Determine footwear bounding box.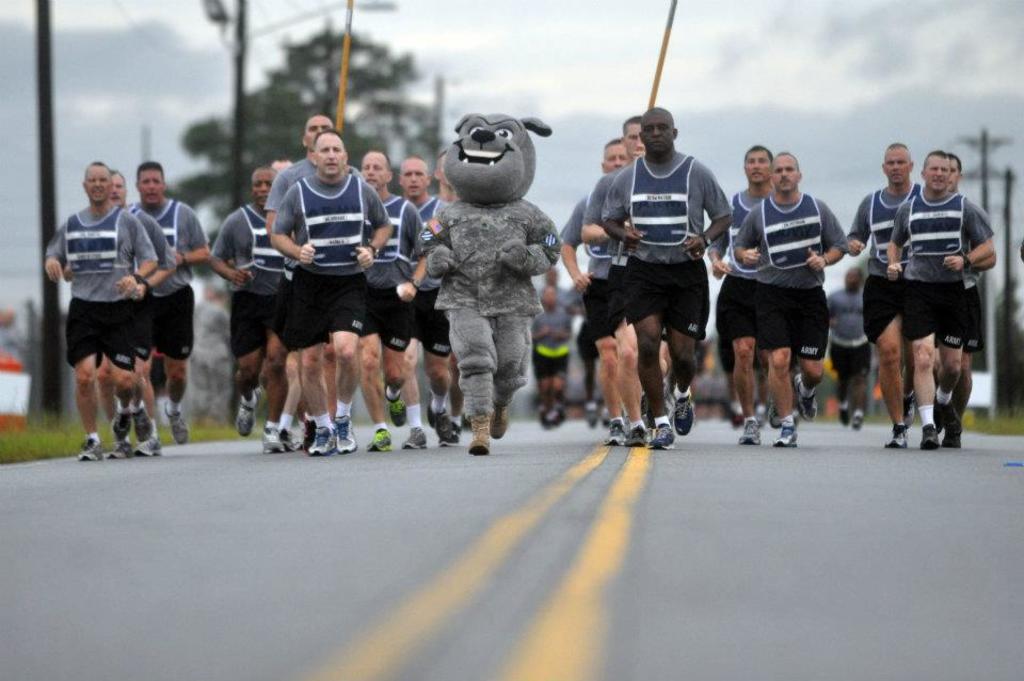
Determined: 737:413:768:438.
